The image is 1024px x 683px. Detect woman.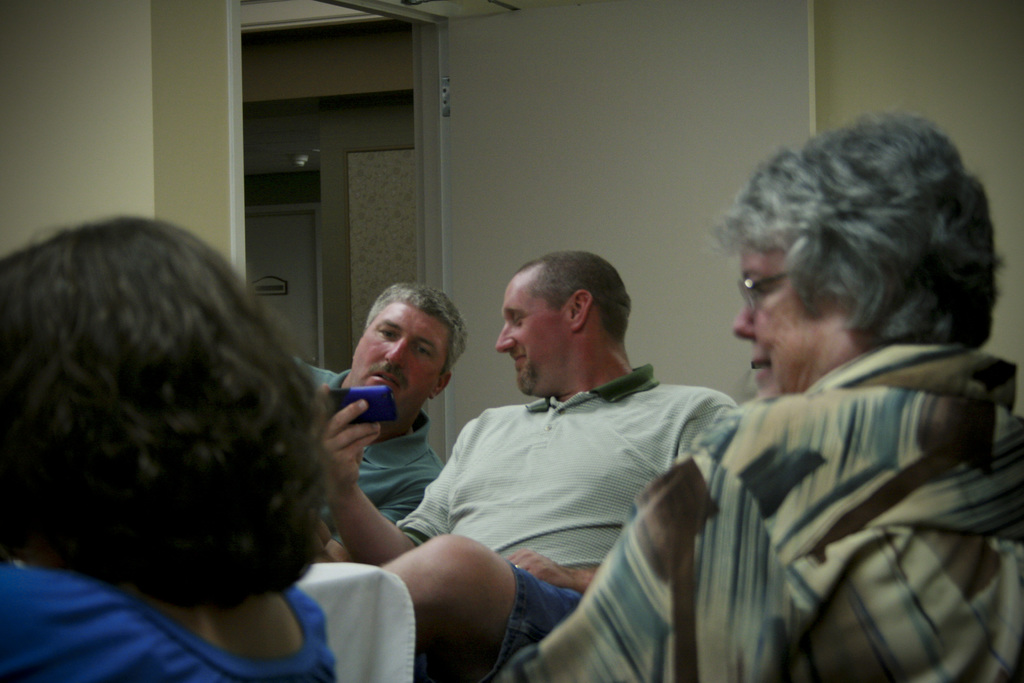
Detection: (1,181,420,673).
